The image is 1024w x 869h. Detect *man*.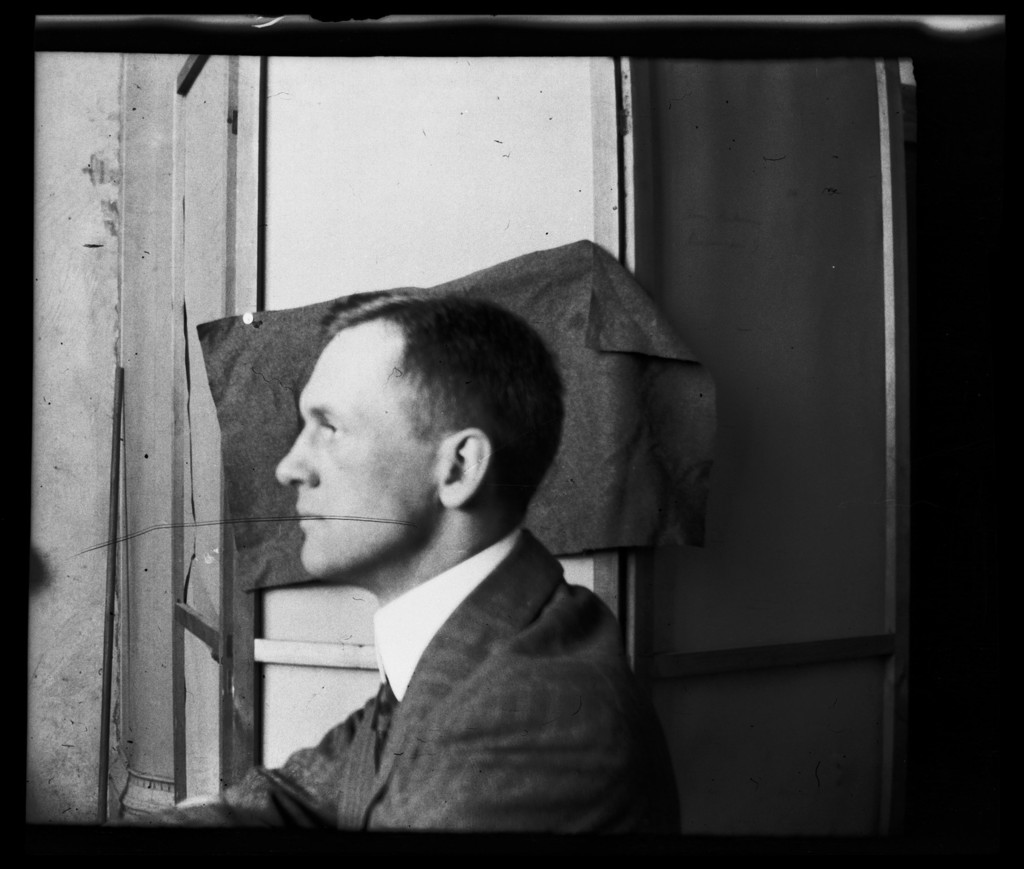
Detection: <bbox>185, 281, 686, 832</bbox>.
